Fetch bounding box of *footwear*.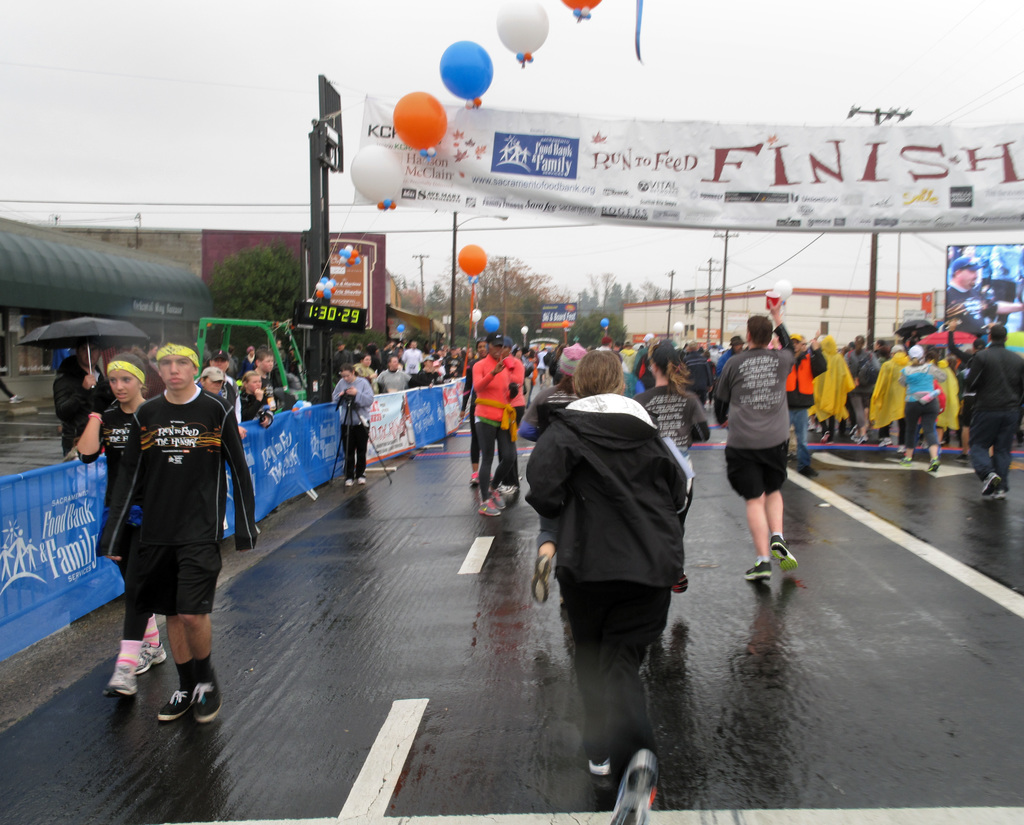
Bbox: {"left": 611, "top": 758, "right": 648, "bottom": 824}.
